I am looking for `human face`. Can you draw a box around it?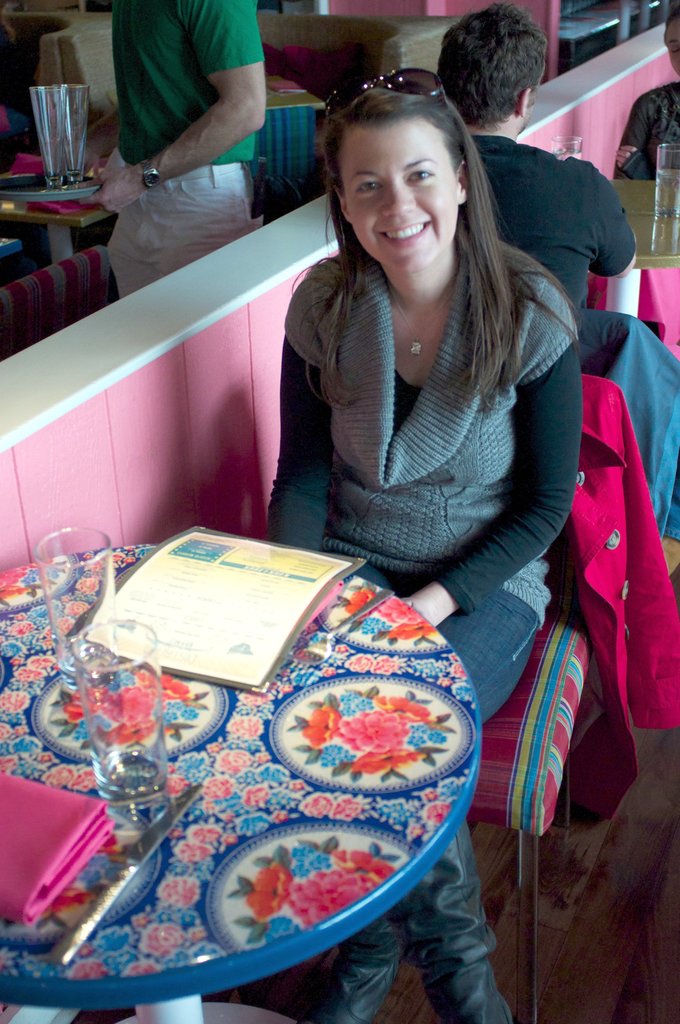
Sure, the bounding box is x1=339, y1=125, x2=457, y2=273.
